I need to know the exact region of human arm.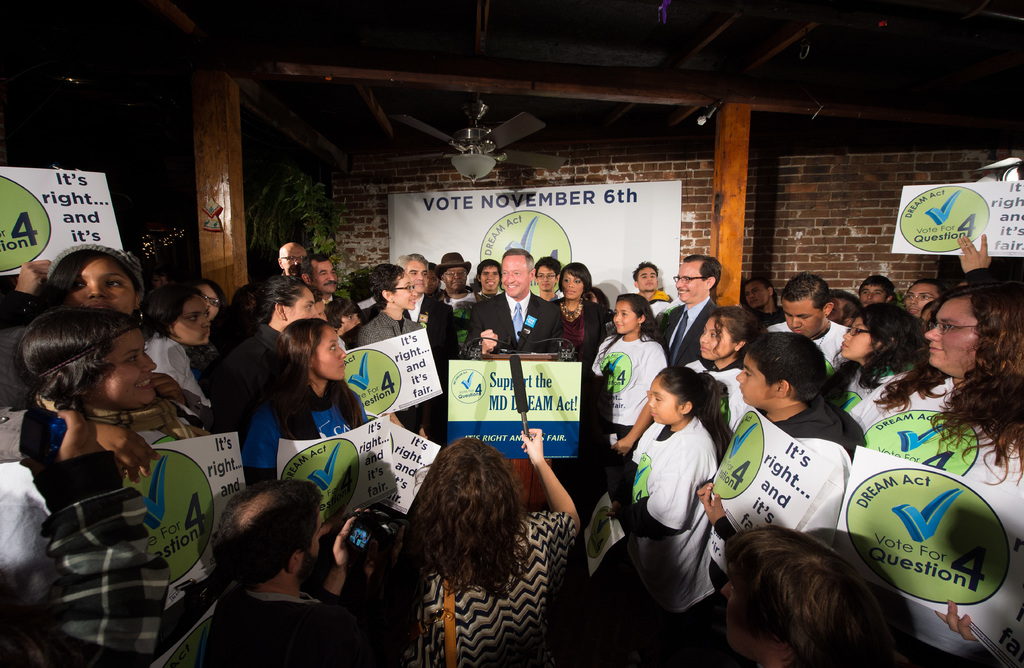
Region: [left=467, top=314, right=497, bottom=368].
